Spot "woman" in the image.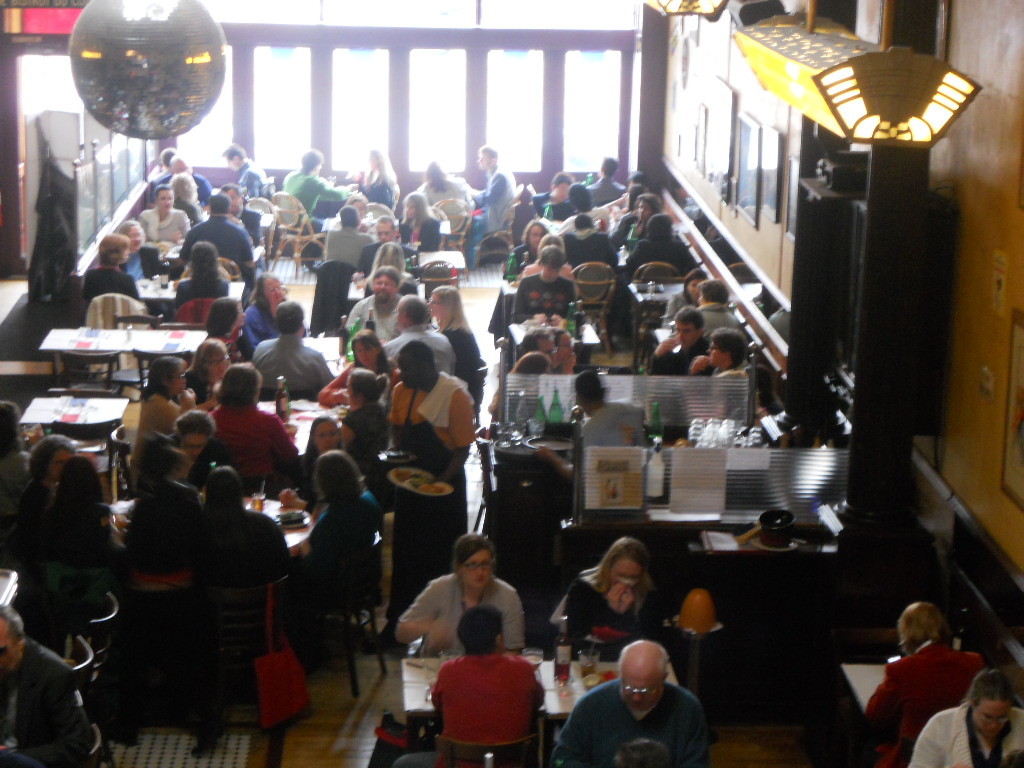
"woman" found at BBox(395, 539, 527, 652).
